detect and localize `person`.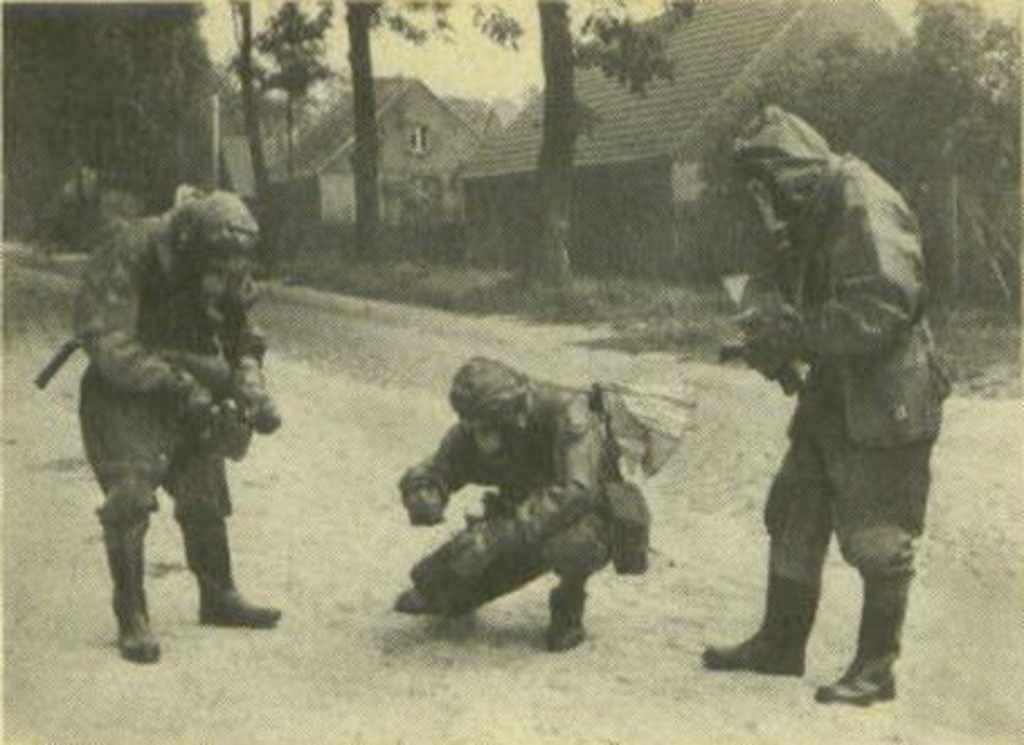
Localized at select_region(36, 187, 284, 662).
